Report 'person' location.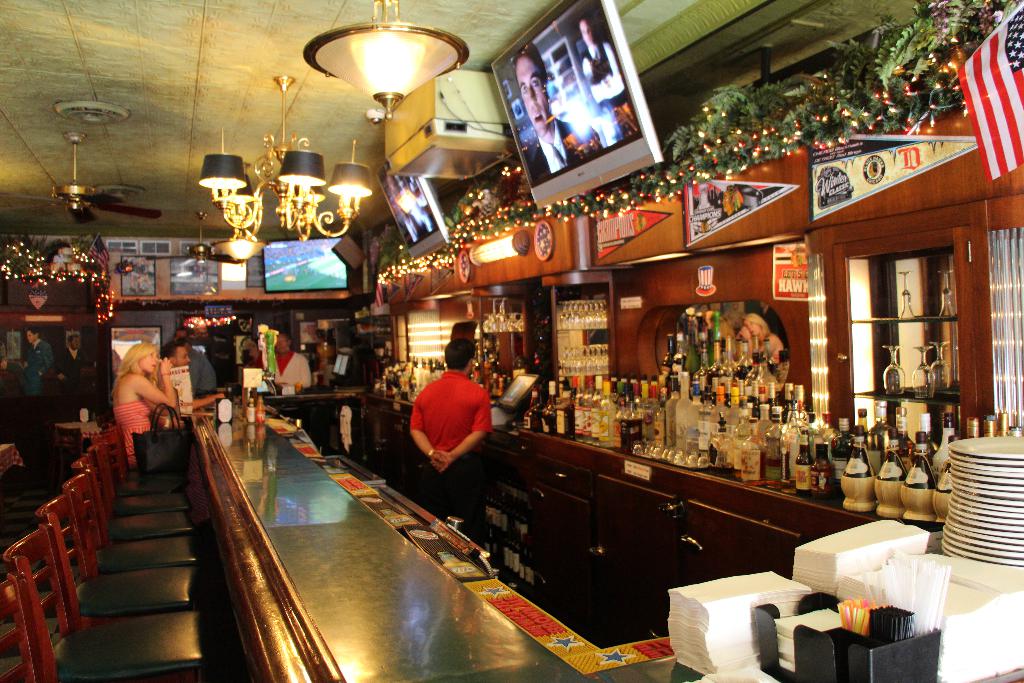
Report: {"left": 728, "top": 317, "right": 787, "bottom": 384}.
